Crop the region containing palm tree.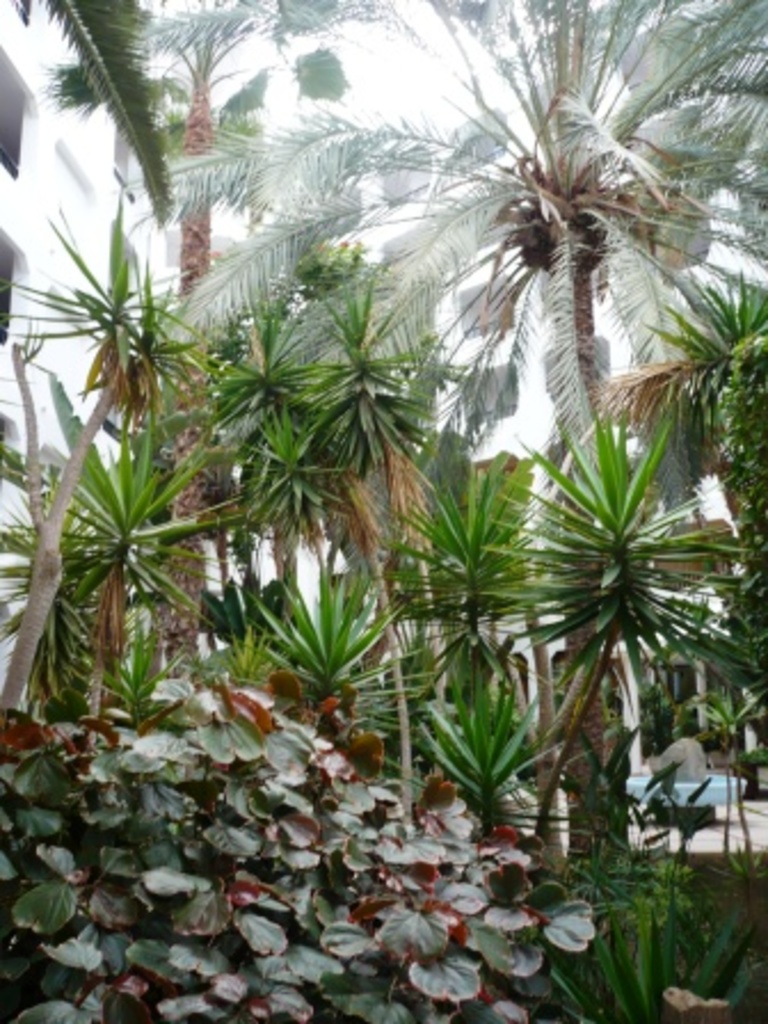
Crop region: pyautogui.locateOnScreen(409, 450, 519, 633).
